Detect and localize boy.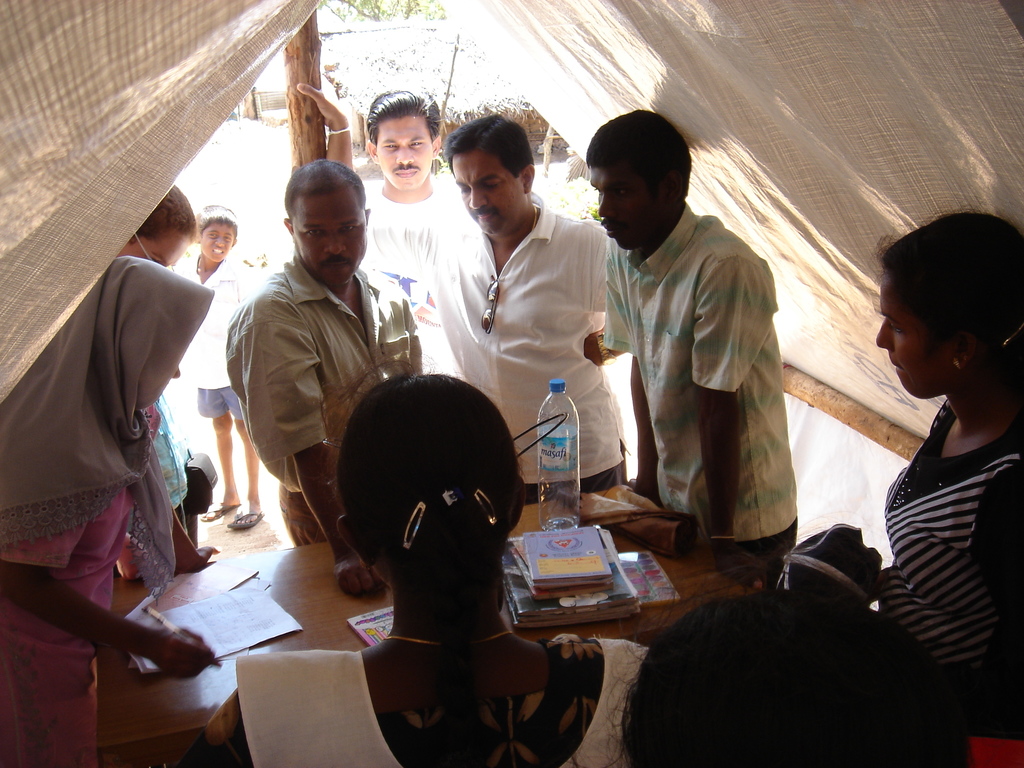
Localized at select_region(179, 204, 258, 528).
